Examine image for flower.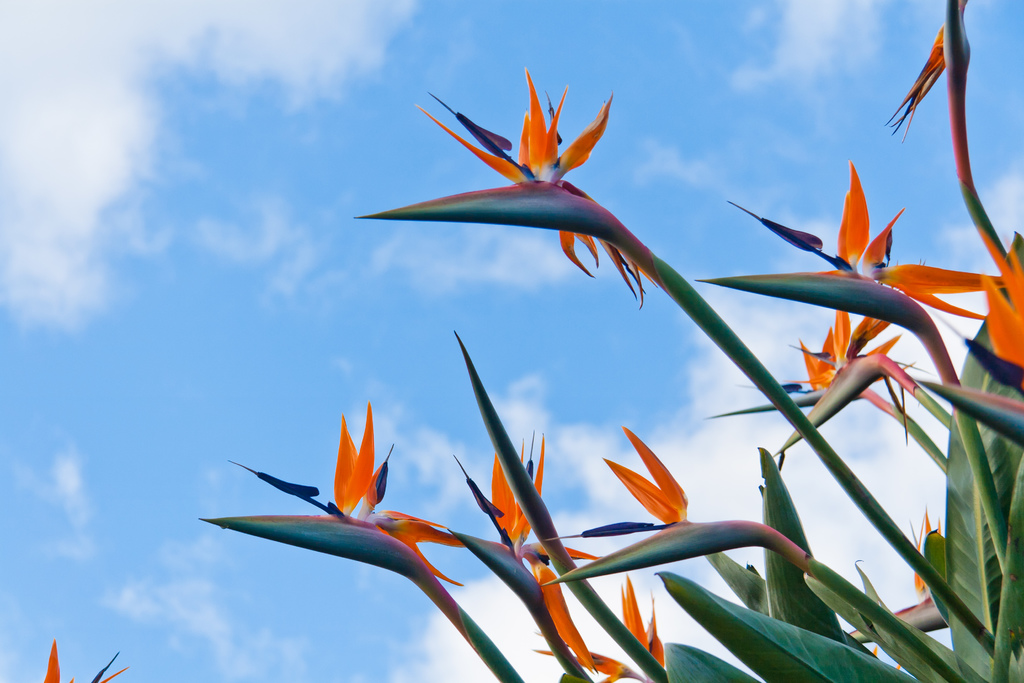
Examination result: l=449, t=424, r=613, b=673.
